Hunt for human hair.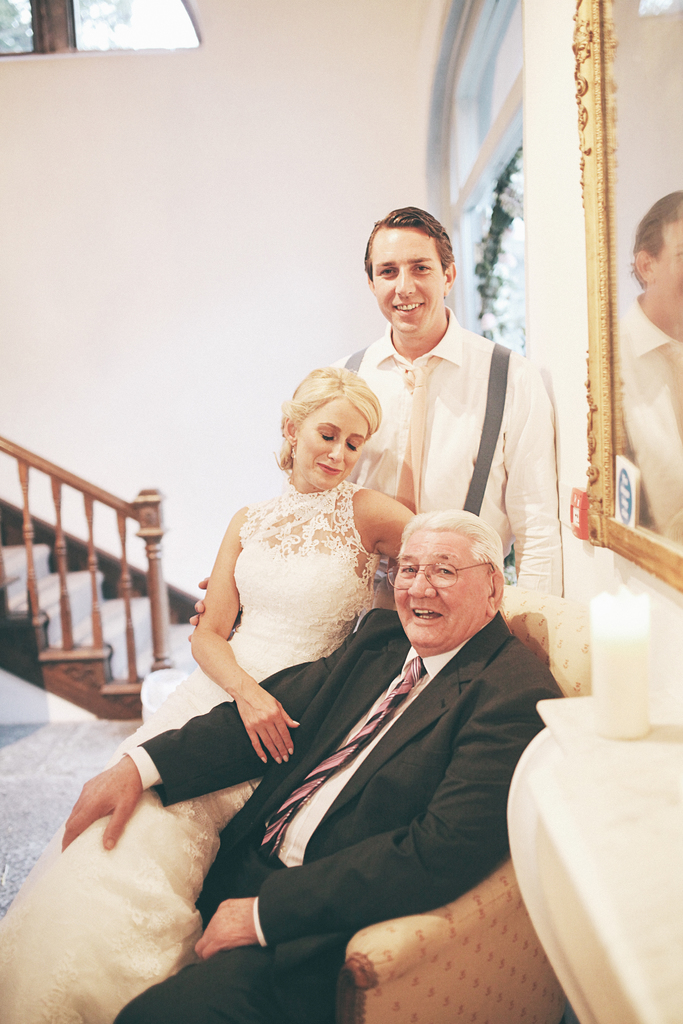
Hunted down at (277,359,388,492).
